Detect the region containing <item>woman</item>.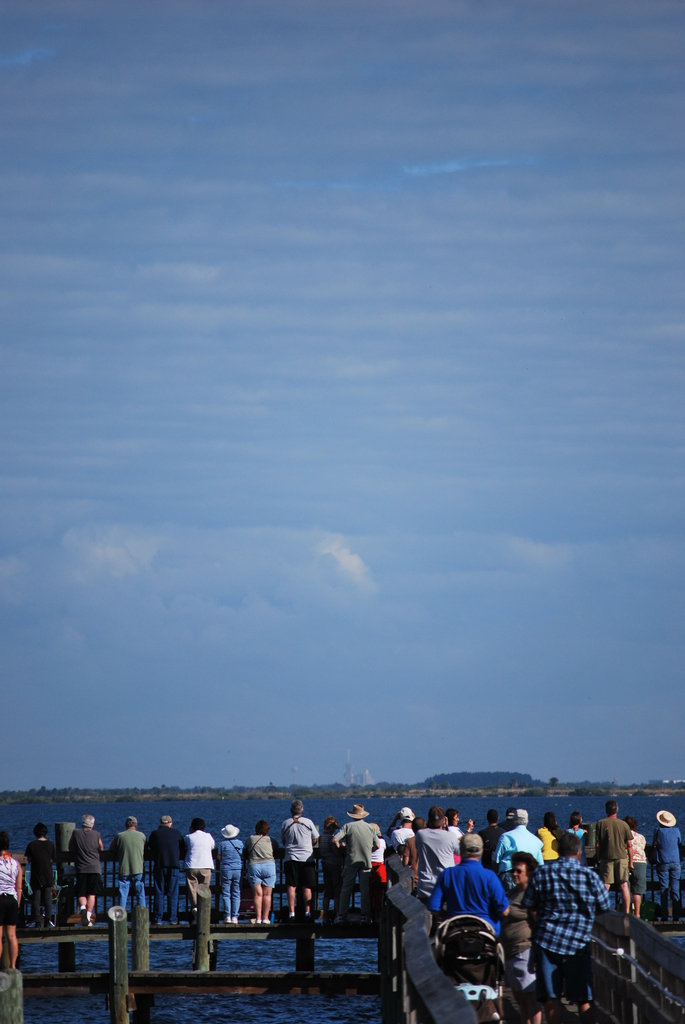
region(624, 815, 645, 911).
